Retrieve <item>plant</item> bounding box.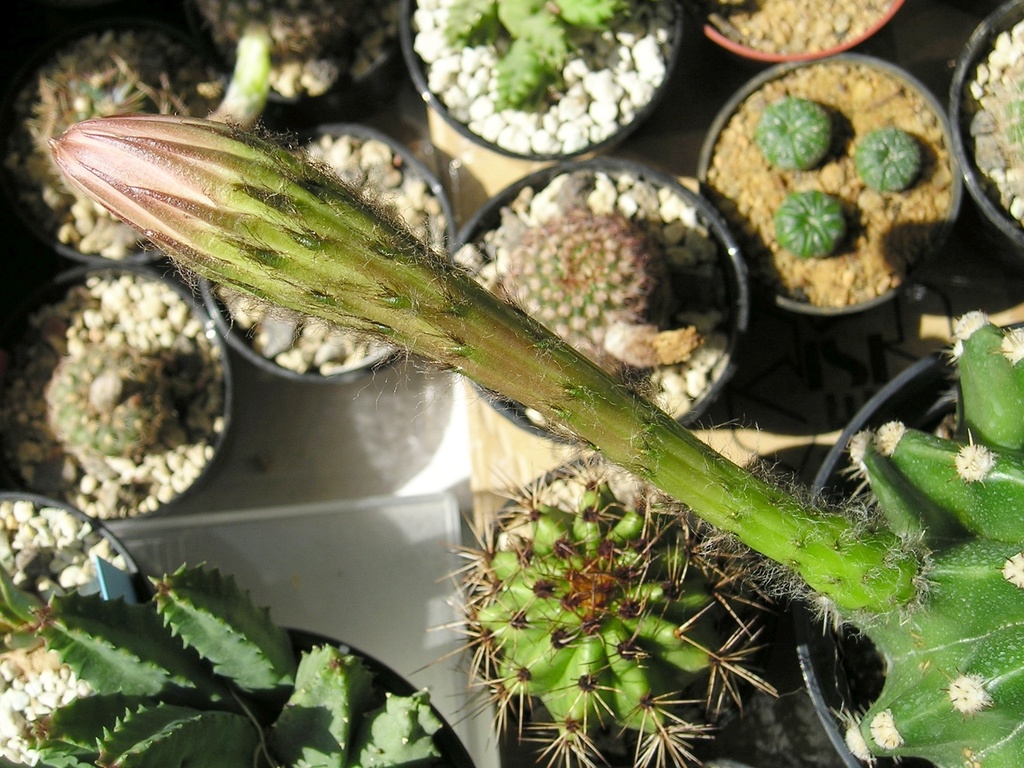
Bounding box: [x1=442, y1=0, x2=636, y2=114].
